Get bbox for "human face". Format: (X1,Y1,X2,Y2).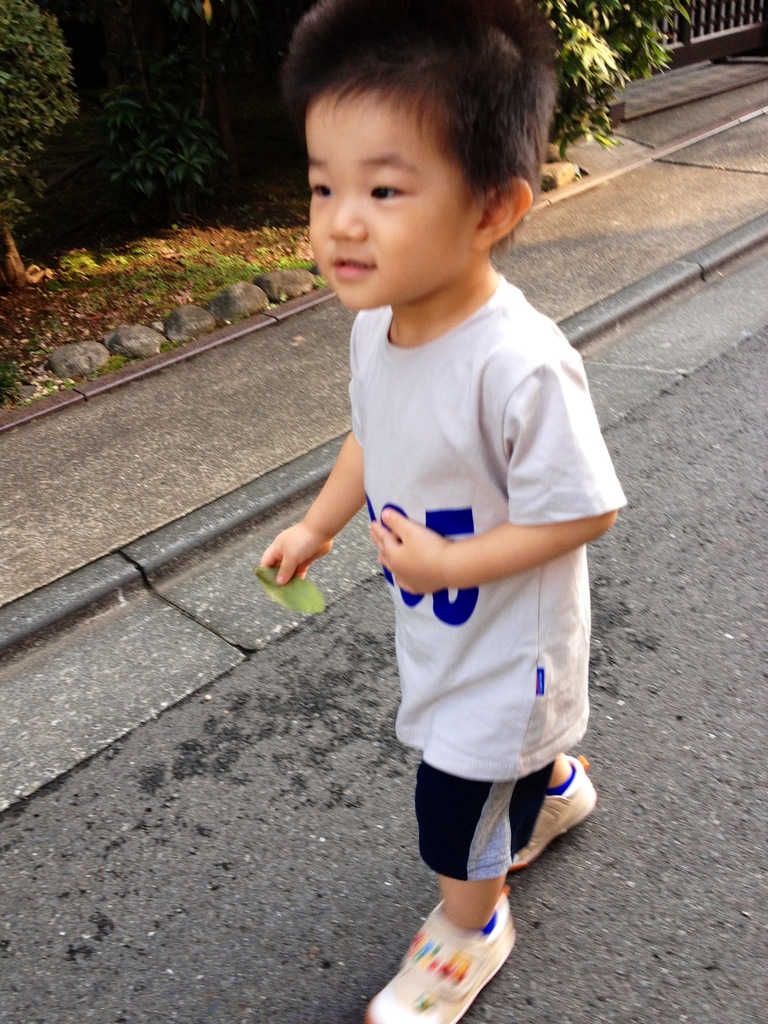
(307,94,468,302).
